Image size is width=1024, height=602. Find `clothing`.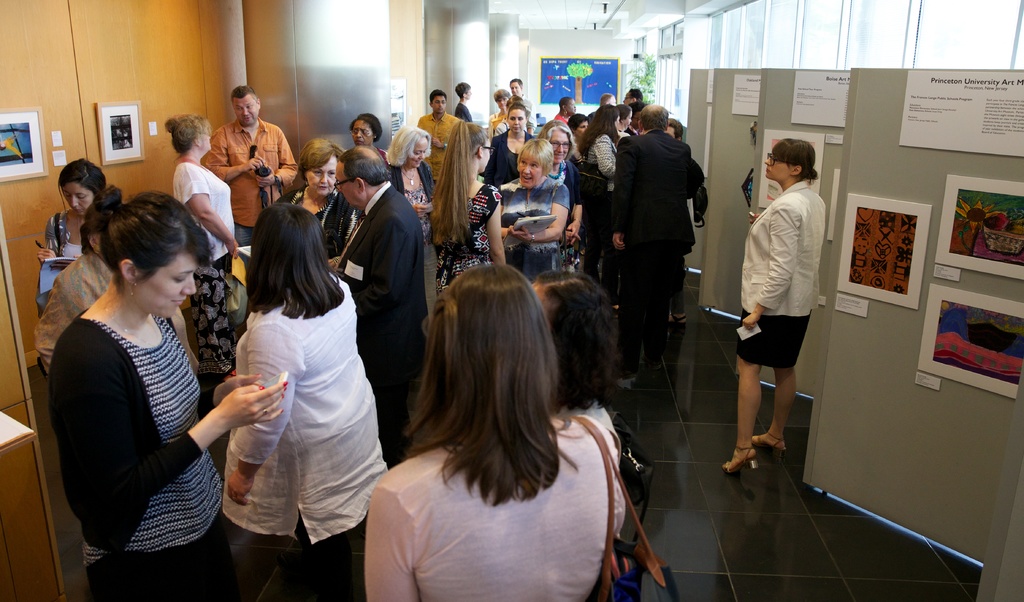
bbox=(223, 266, 394, 601).
